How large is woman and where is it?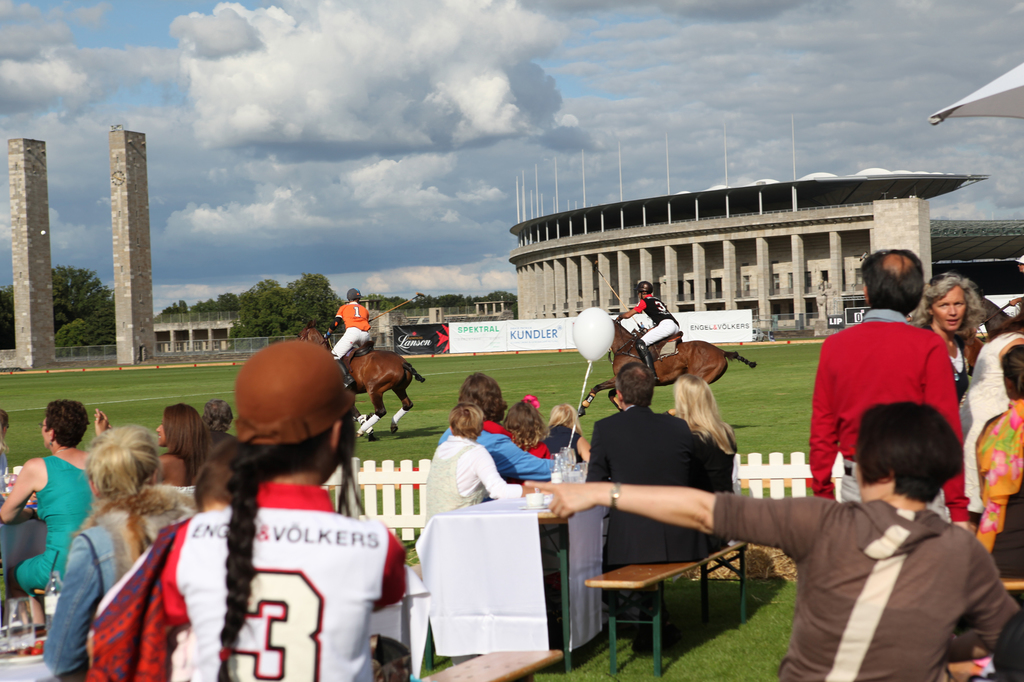
Bounding box: [90,339,413,681].
